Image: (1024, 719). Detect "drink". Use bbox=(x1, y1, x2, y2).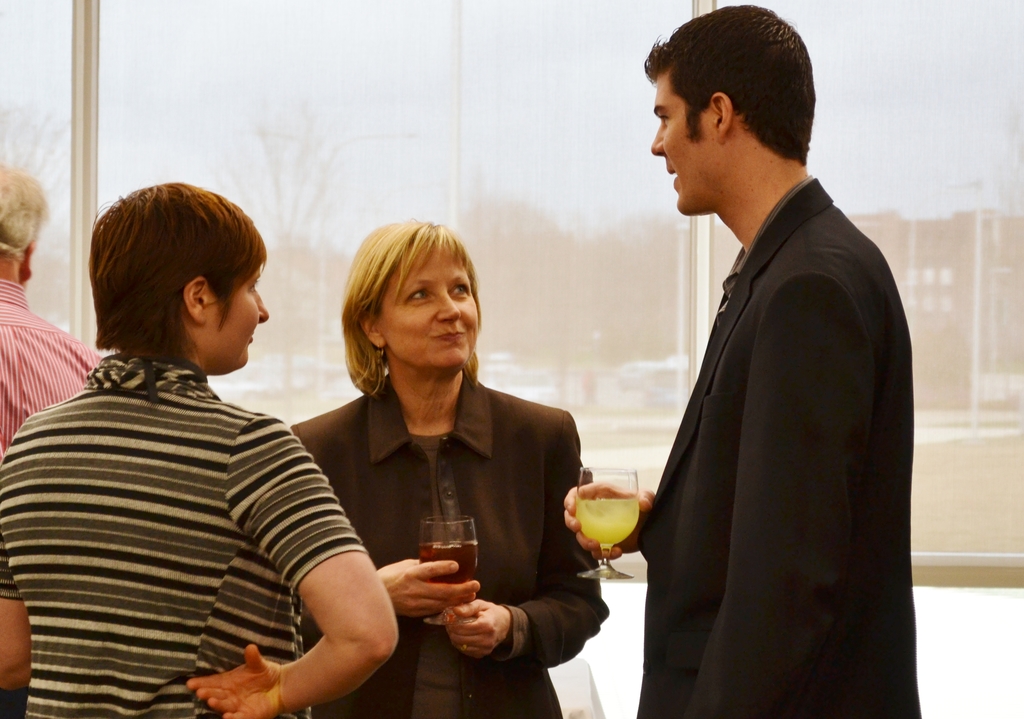
bbox=(419, 537, 479, 584).
